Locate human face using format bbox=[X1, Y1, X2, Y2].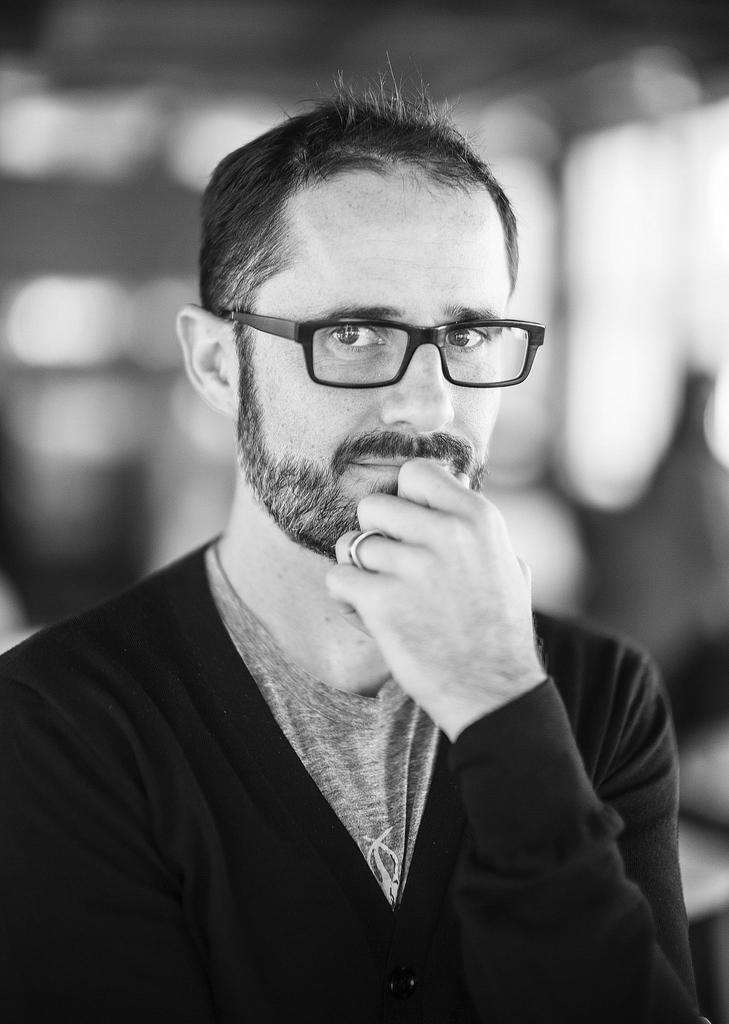
bbox=[245, 182, 511, 558].
